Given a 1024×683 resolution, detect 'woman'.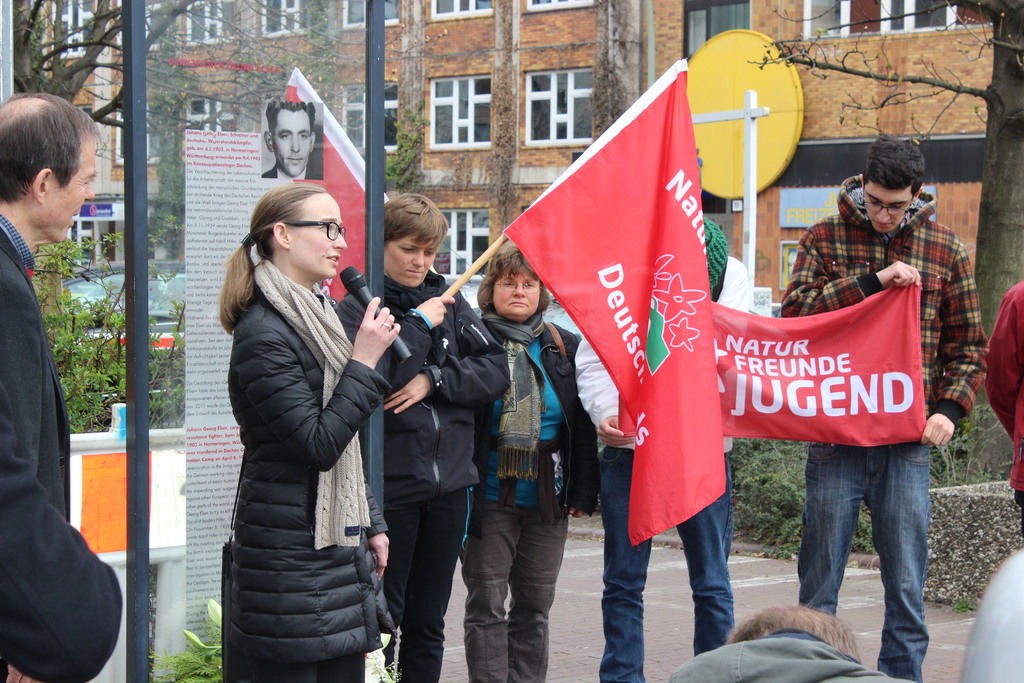
(left=454, top=236, right=605, bottom=682).
